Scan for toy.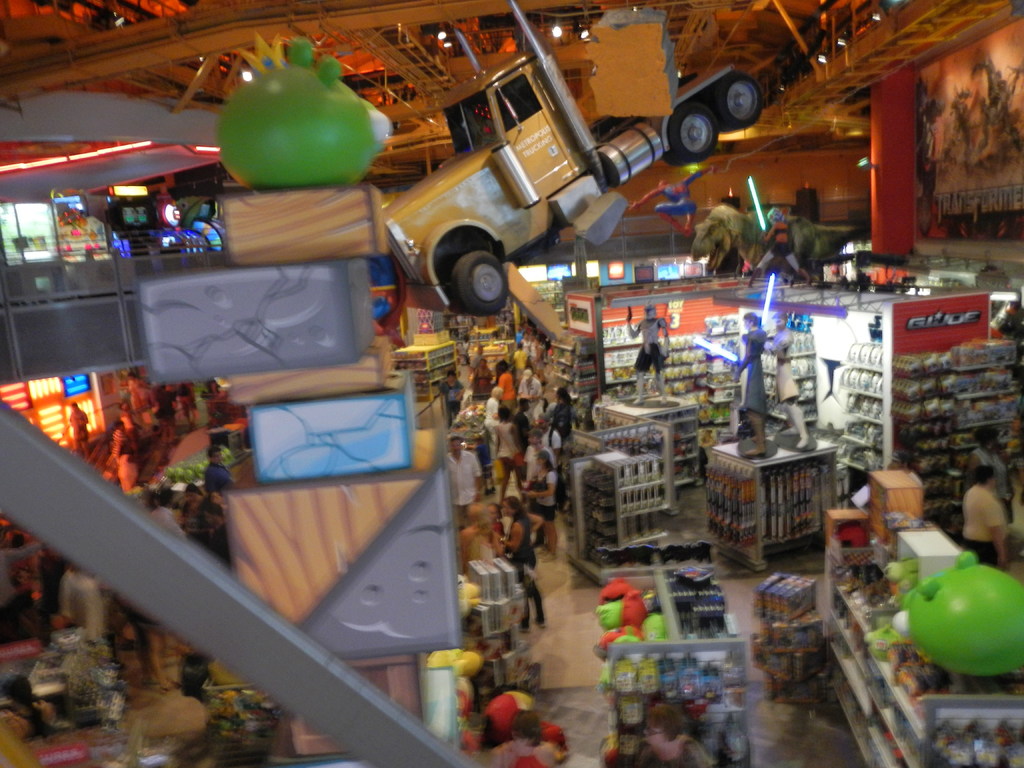
Scan result: <bbox>221, 188, 384, 254</bbox>.
